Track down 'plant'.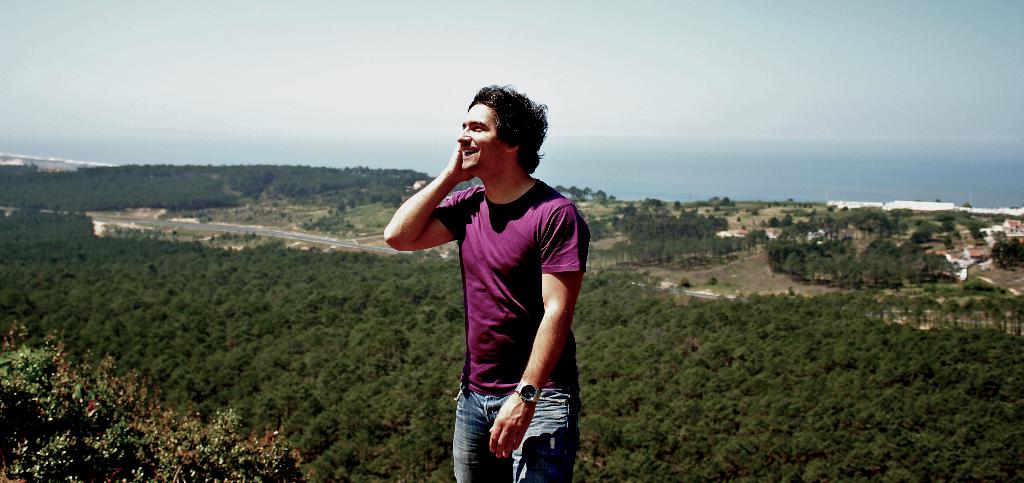
Tracked to bbox(157, 230, 163, 235).
